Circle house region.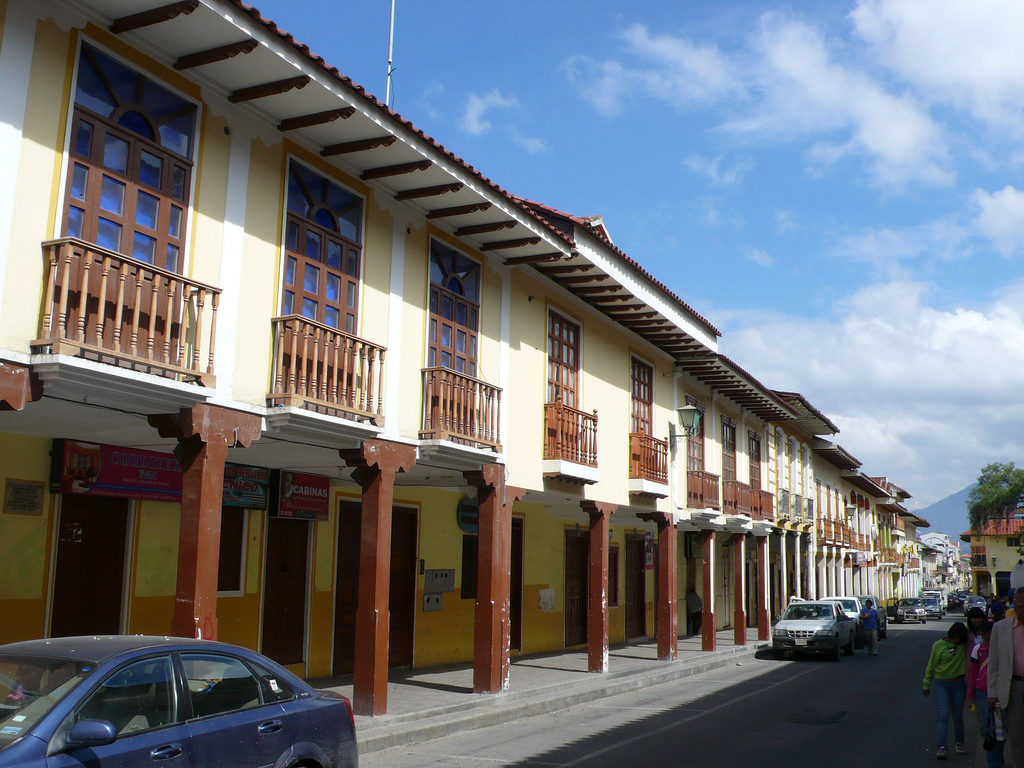
Region: 813, 445, 863, 597.
